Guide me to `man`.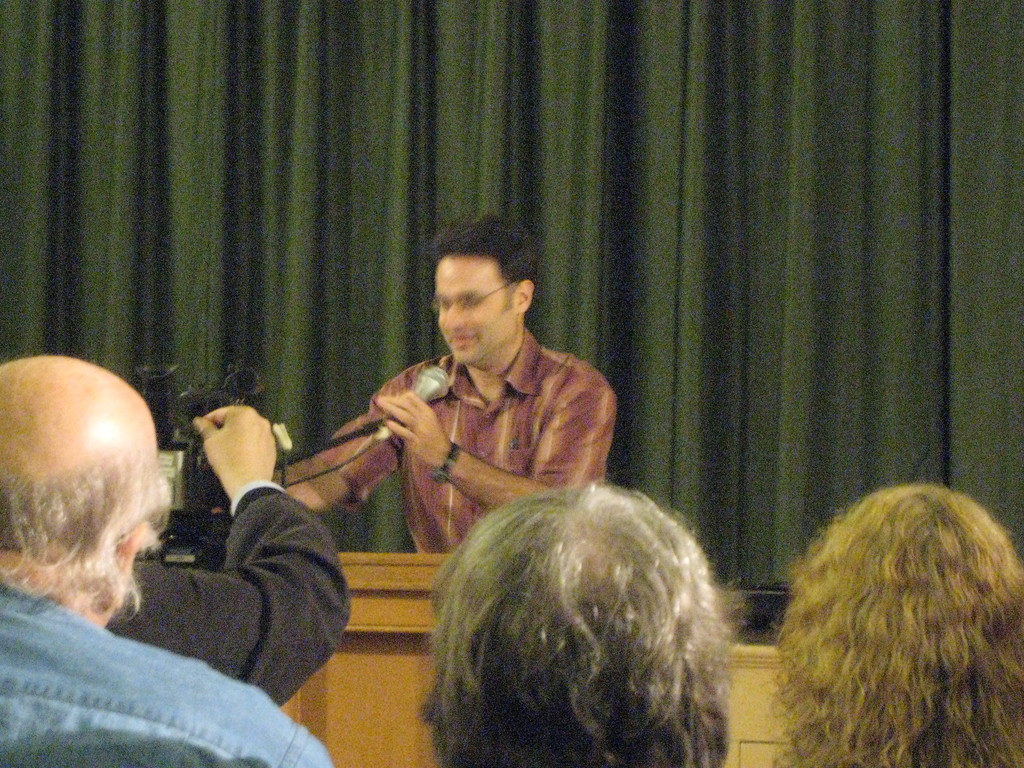
Guidance: crop(281, 243, 643, 599).
